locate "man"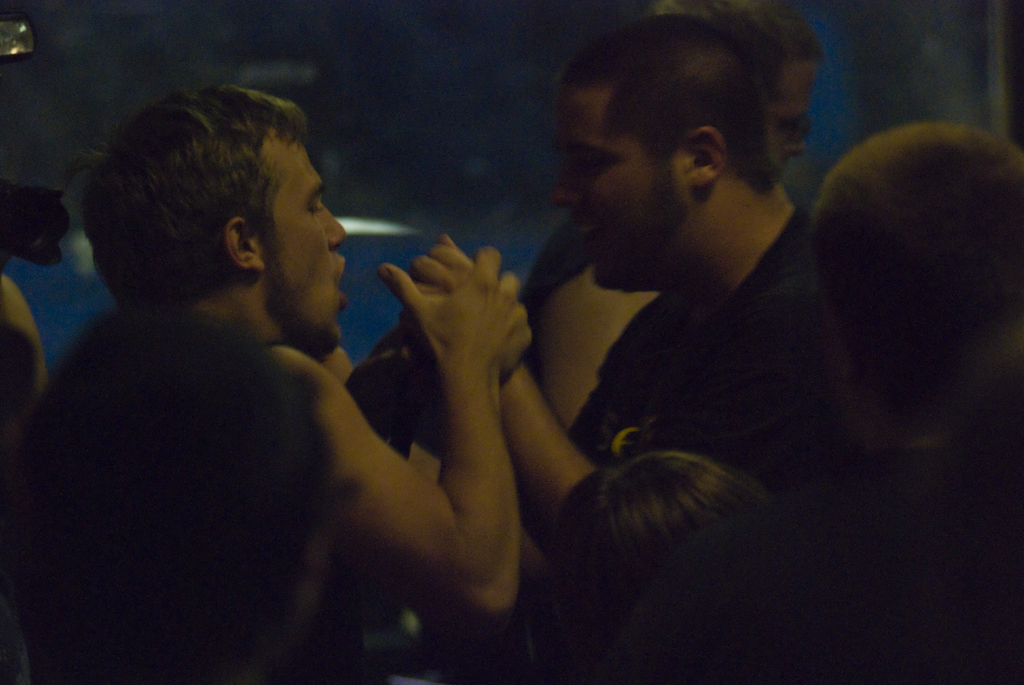
select_region(410, 0, 826, 521)
